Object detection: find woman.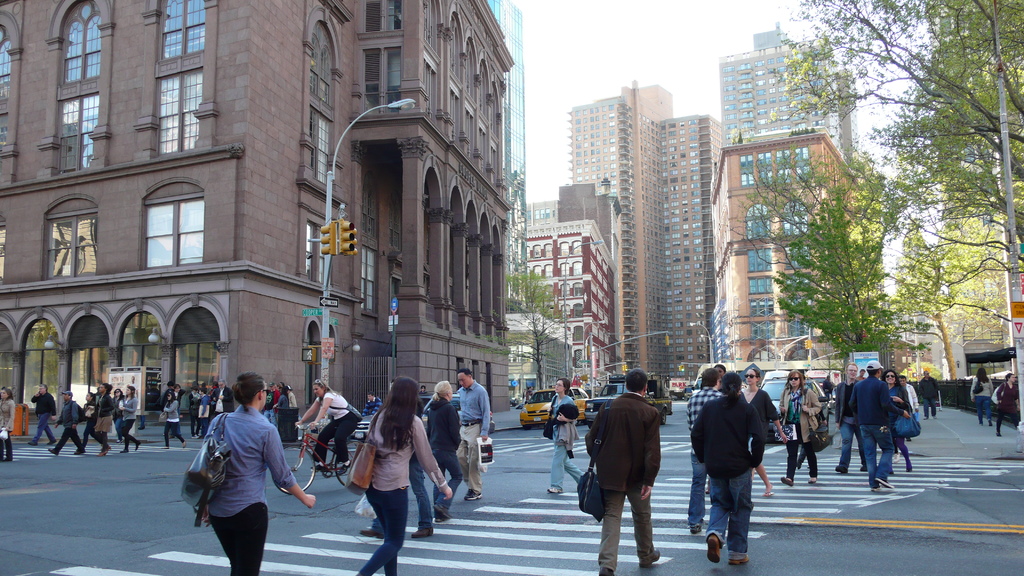
bbox(163, 389, 179, 443).
